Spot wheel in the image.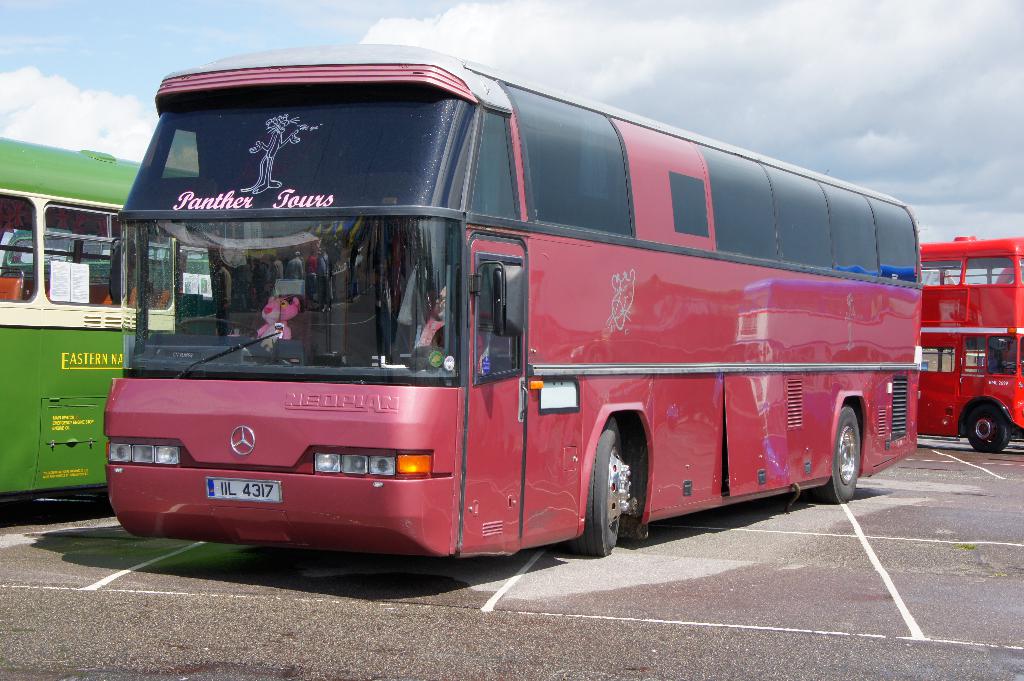
wheel found at pyautogui.locateOnScreen(587, 444, 661, 540).
